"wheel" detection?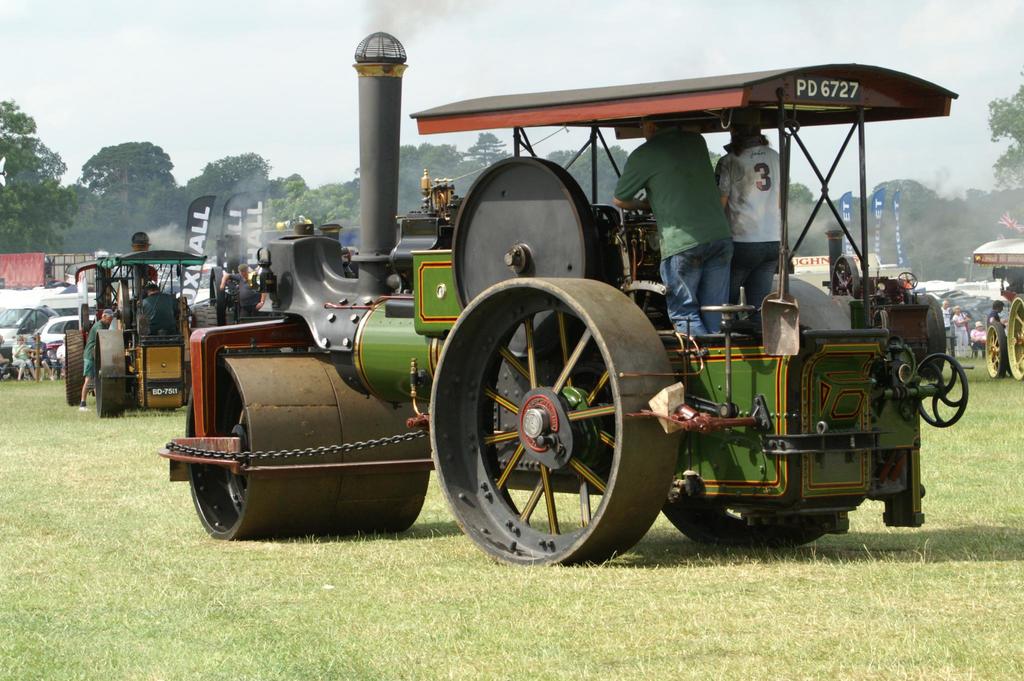
[left=454, top=156, right=598, bottom=359]
